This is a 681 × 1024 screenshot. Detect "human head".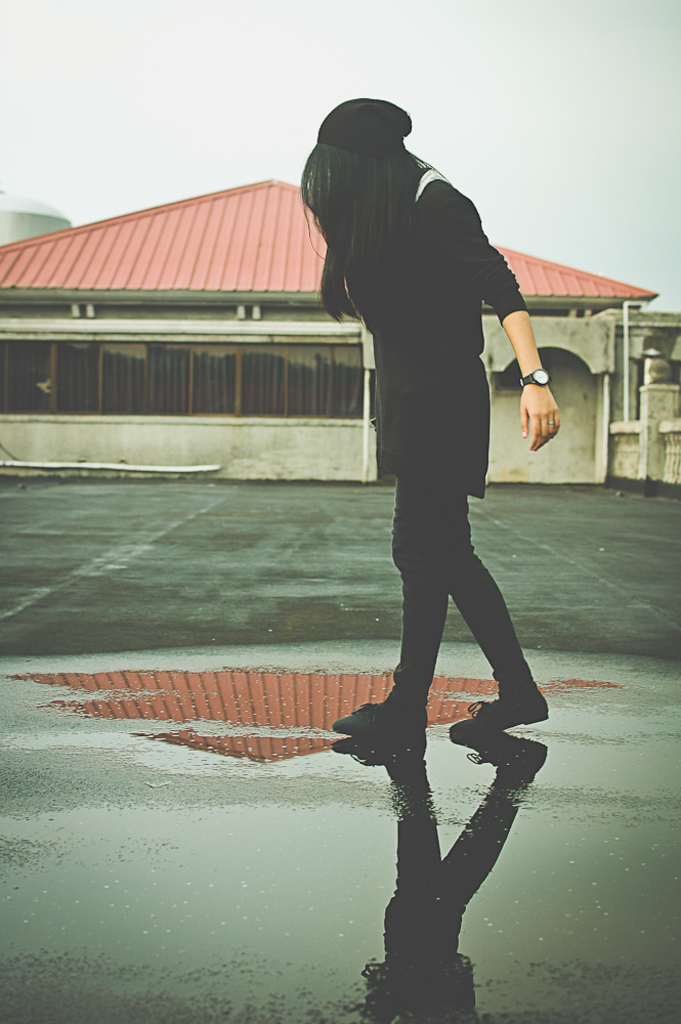
l=311, t=90, r=527, b=543.
